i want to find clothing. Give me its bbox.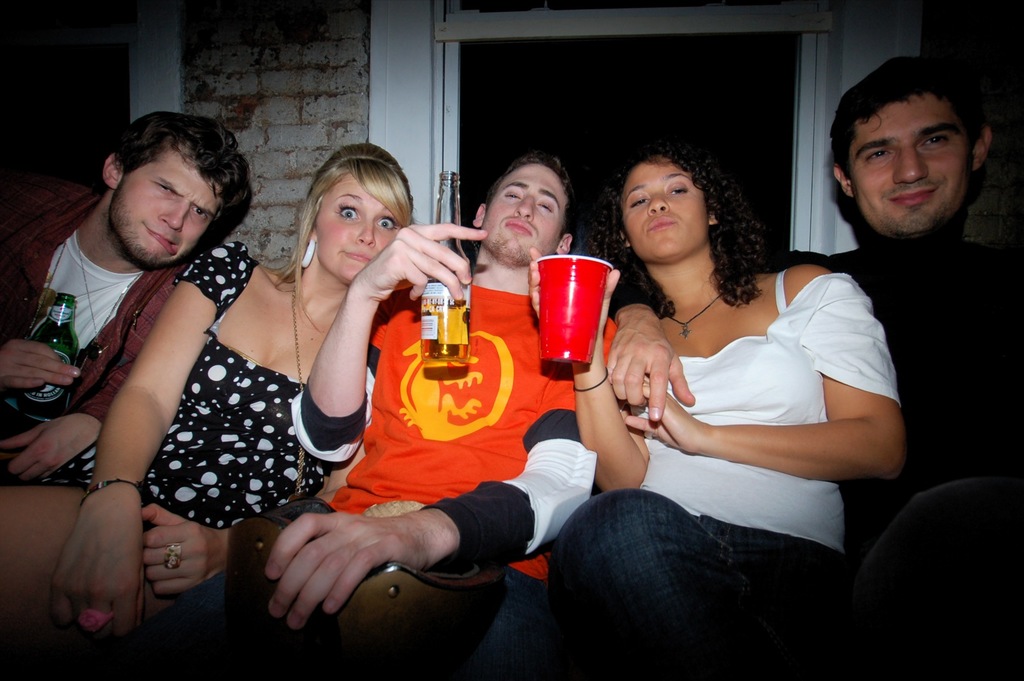
box(93, 239, 381, 568).
